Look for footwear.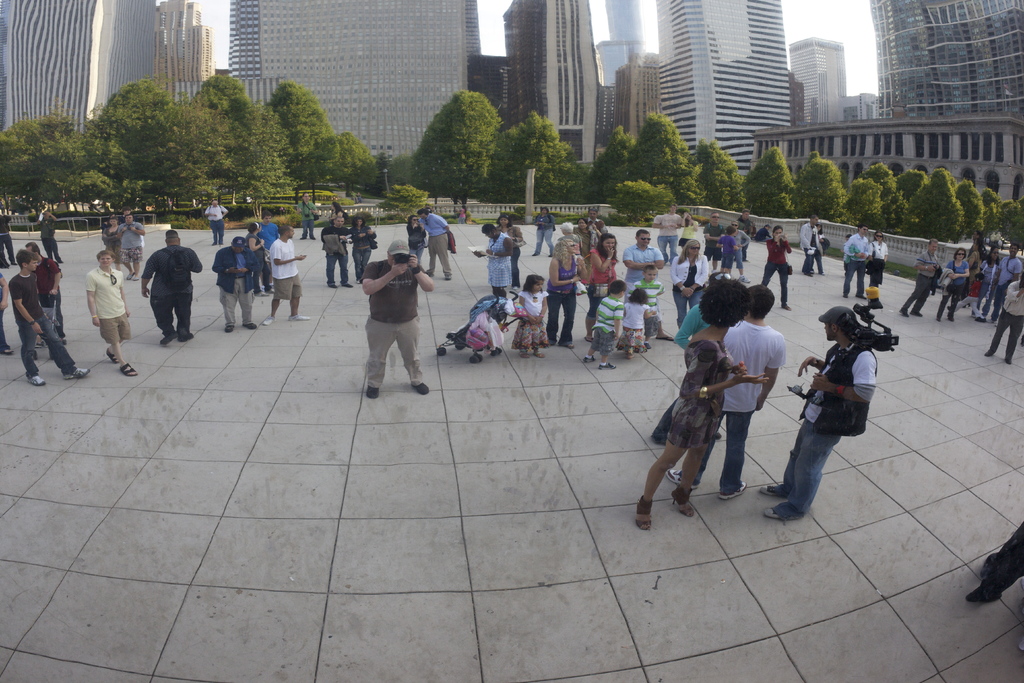
Found: x1=61 y1=368 x2=90 y2=379.
